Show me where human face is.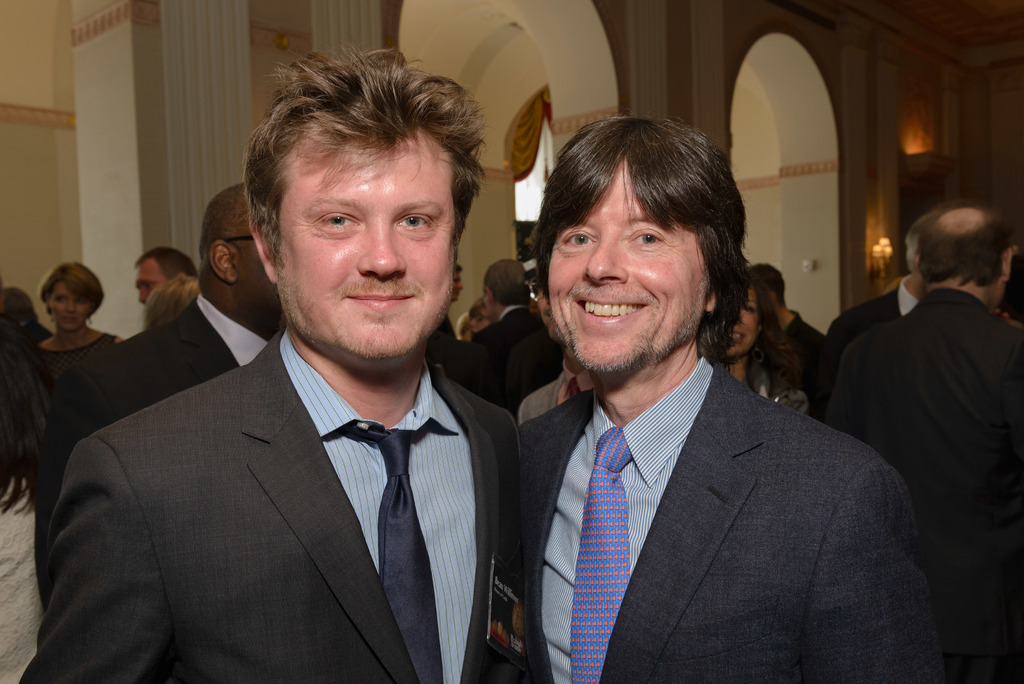
human face is at [723,286,758,359].
